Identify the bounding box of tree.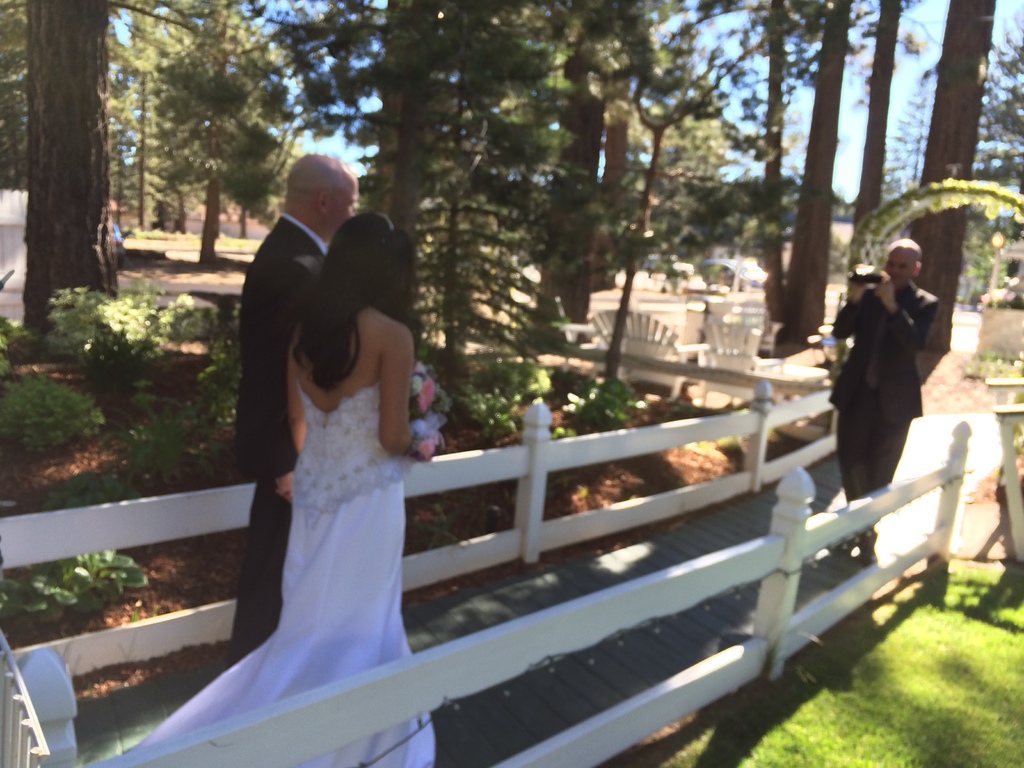
767 0 867 336.
